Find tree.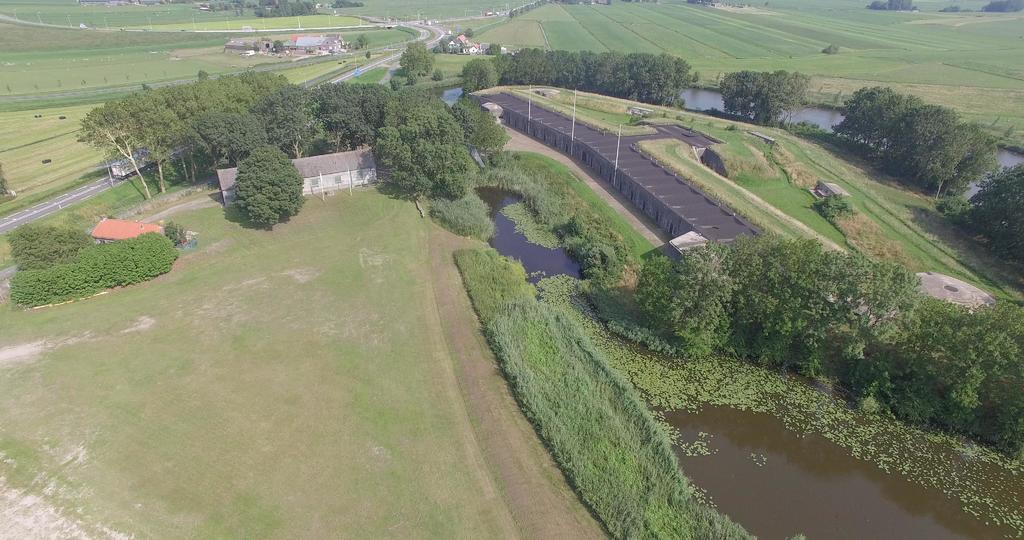
l=634, t=54, r=656, b=99.
